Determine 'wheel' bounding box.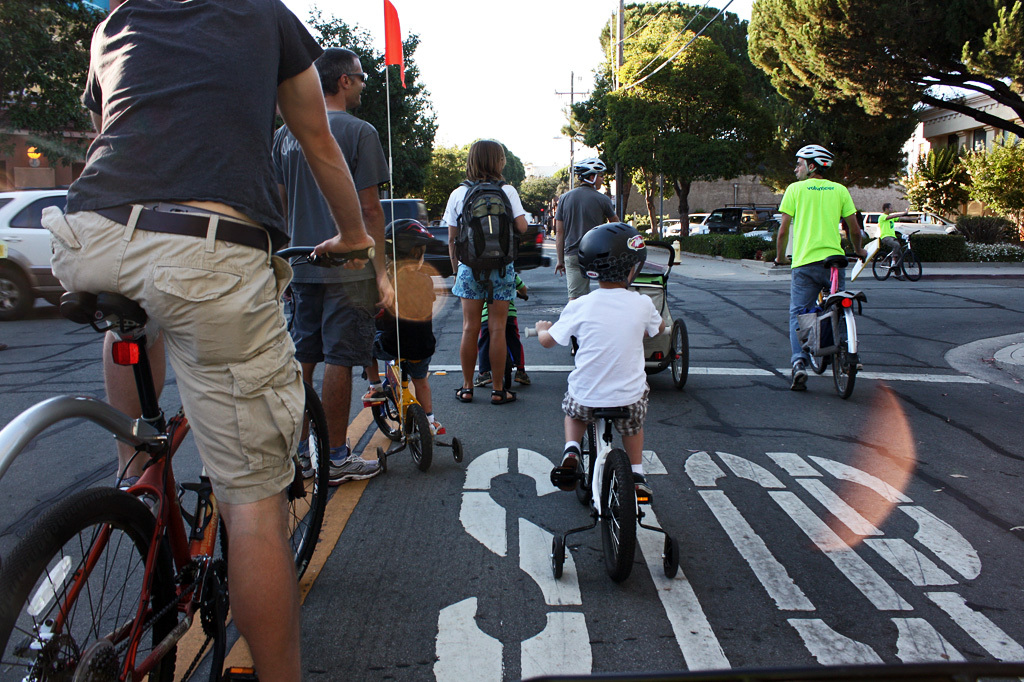
Determined: (x1=452, y1=436, x2=468, y2=459).
